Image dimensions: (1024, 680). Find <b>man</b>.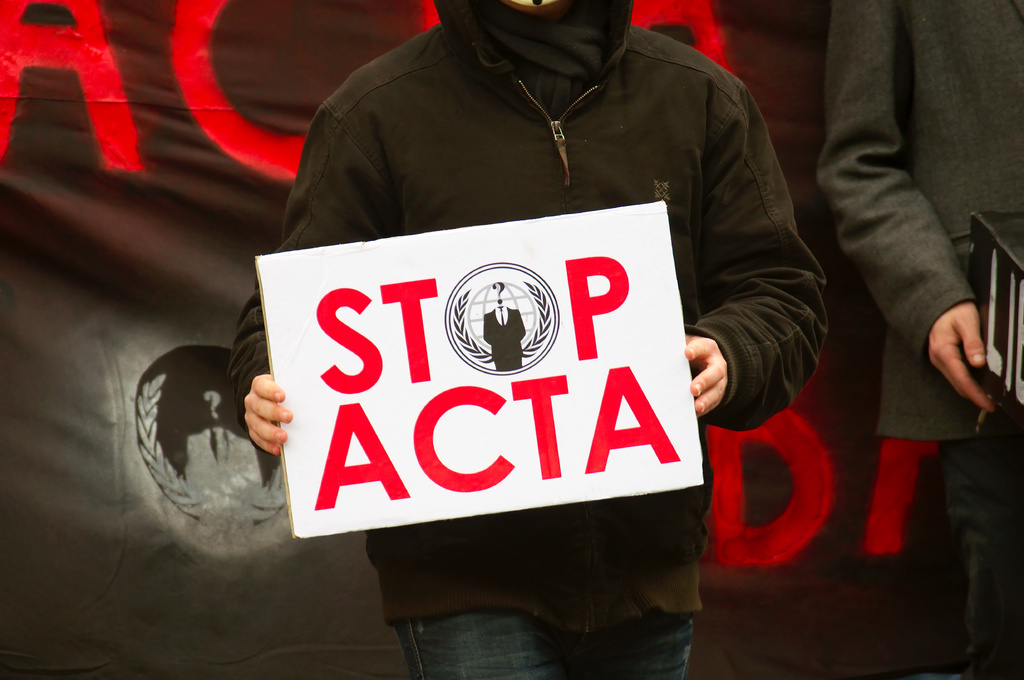
(232, 0, 829, 679).
